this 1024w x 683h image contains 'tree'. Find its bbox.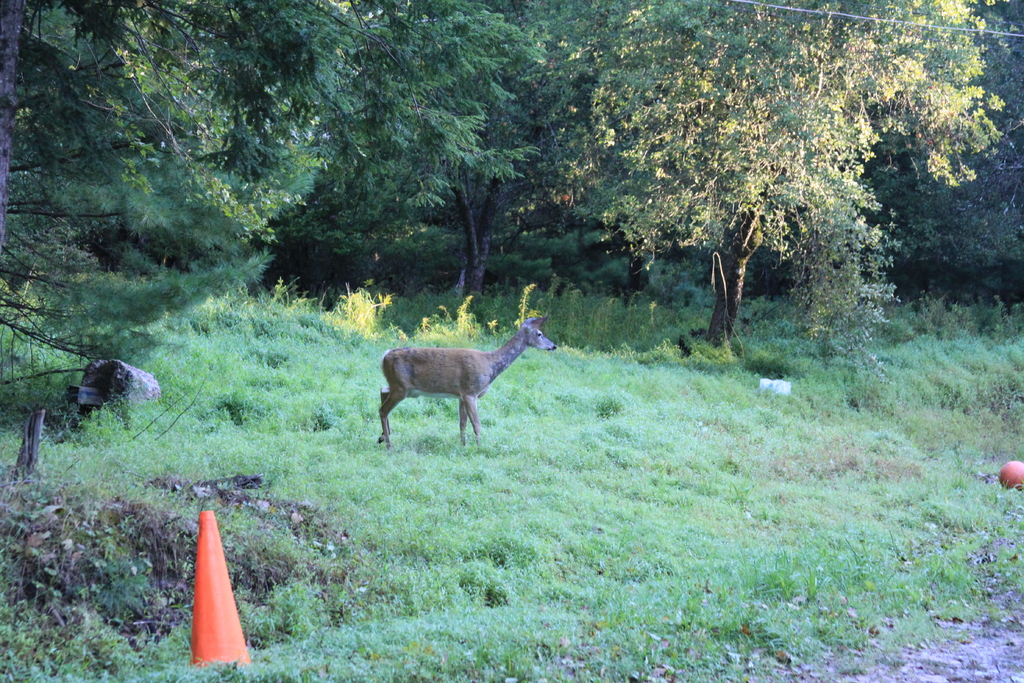
(x1=0, y1=0, x2=400, y2=393).
